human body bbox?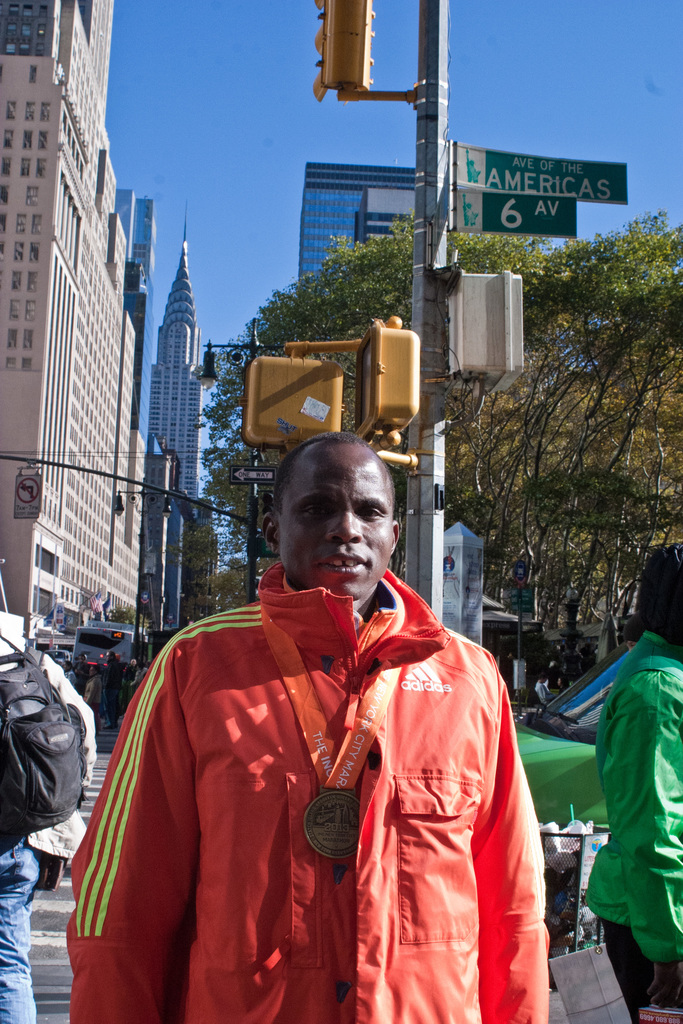
[x1=0, y1=611, x2=103, y2=1023]
